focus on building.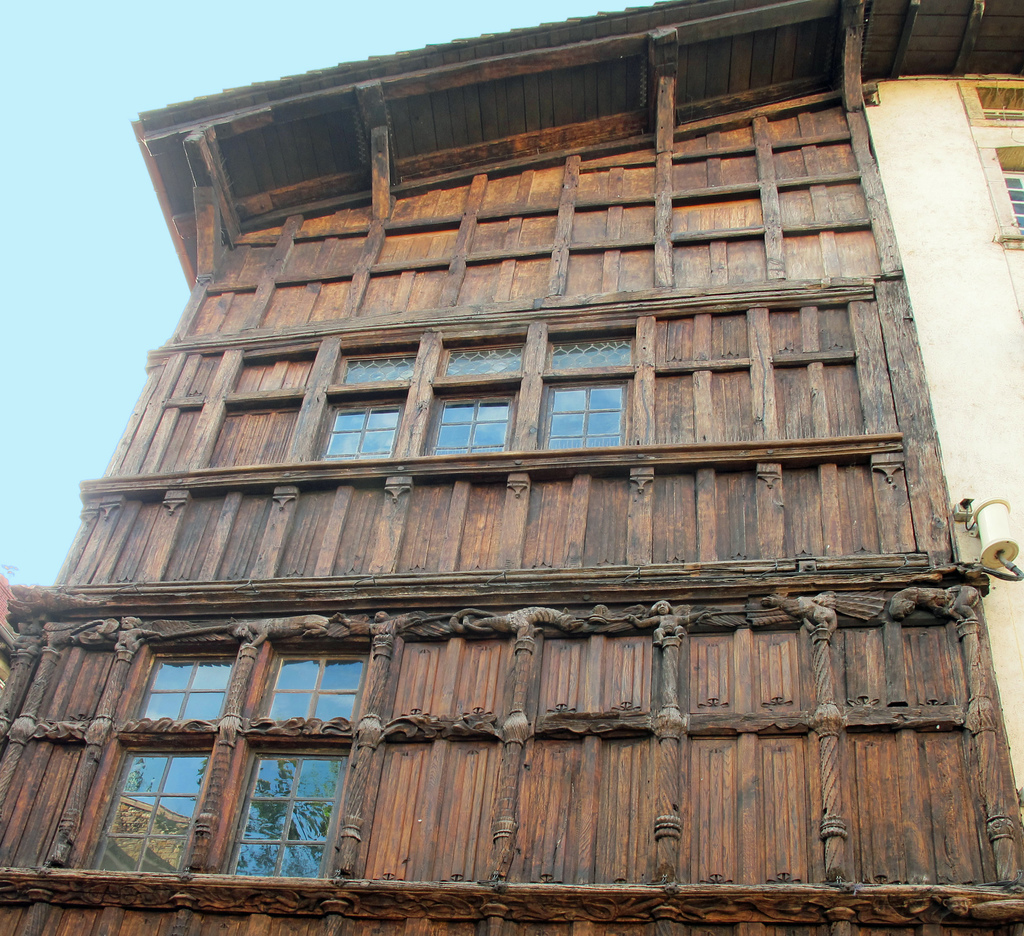
Focused at 0,0,1023,935.
